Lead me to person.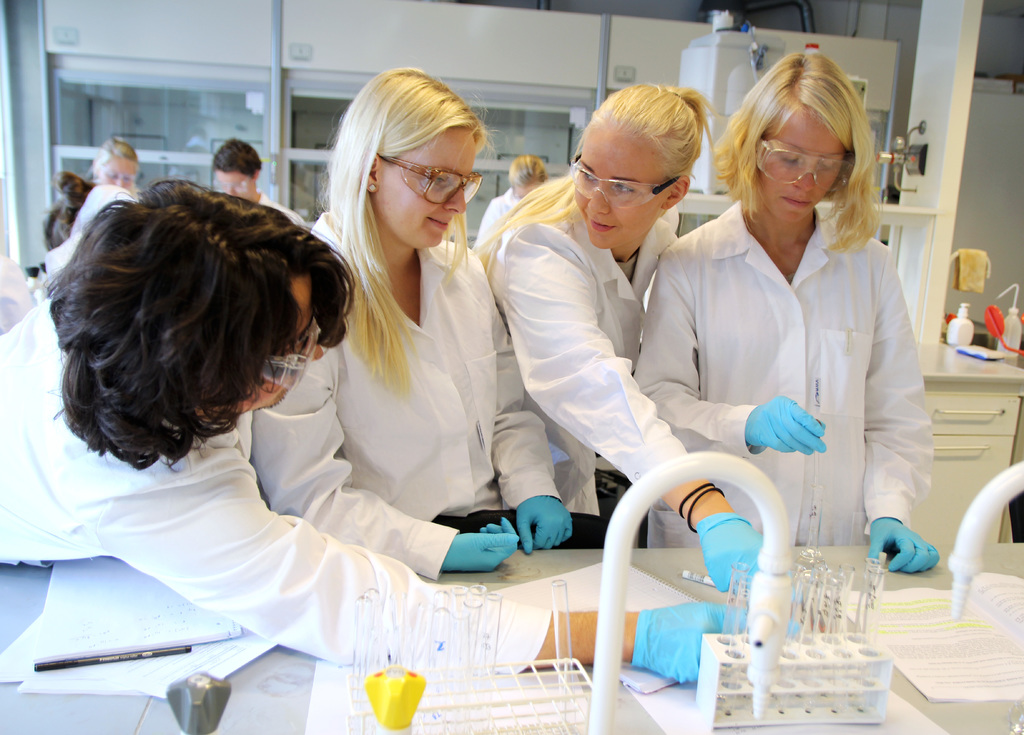
Lead to (0,171,748,693).
